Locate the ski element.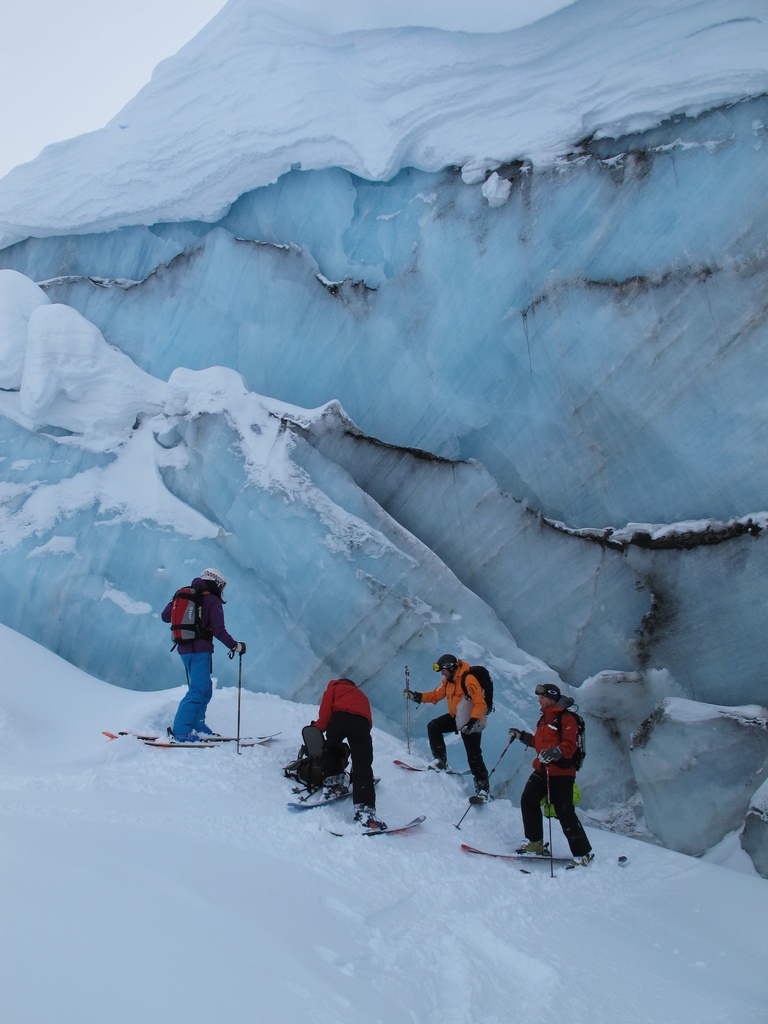
Element bbox: <box>324,812,420,840</box>.
